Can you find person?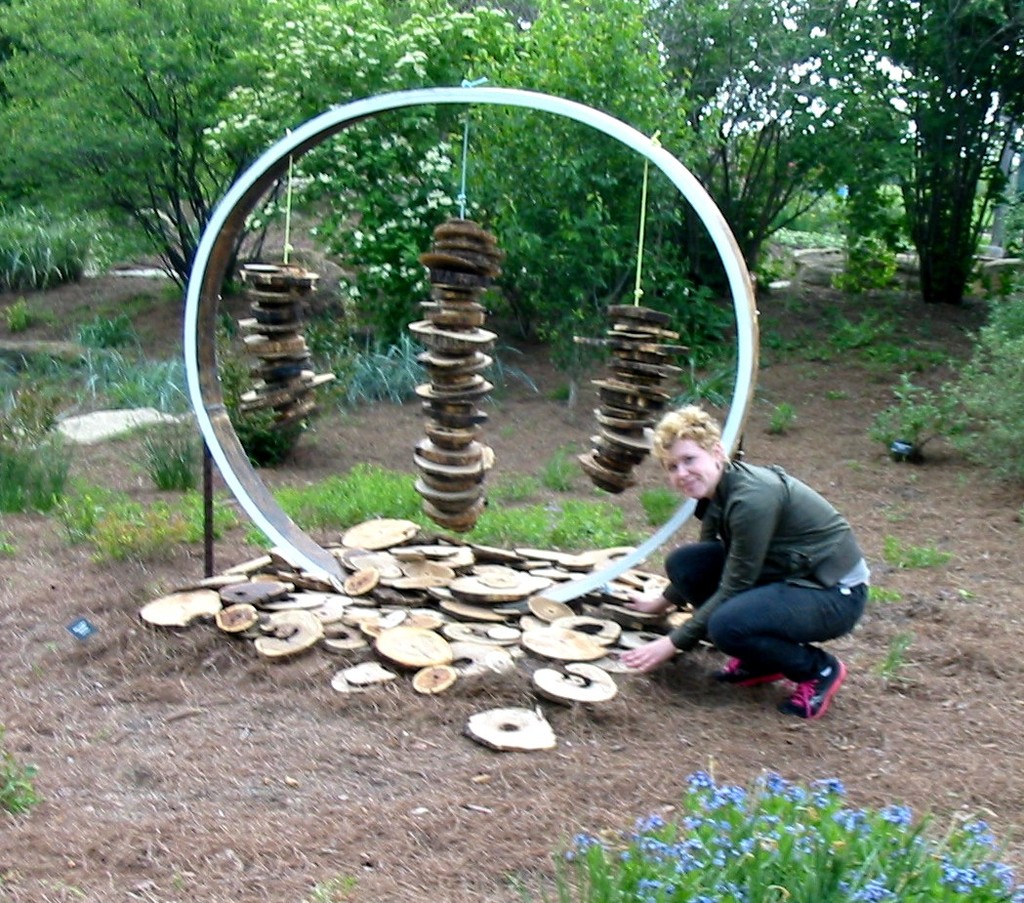
Yes, bounding box: 649, 379, 869, 726.
